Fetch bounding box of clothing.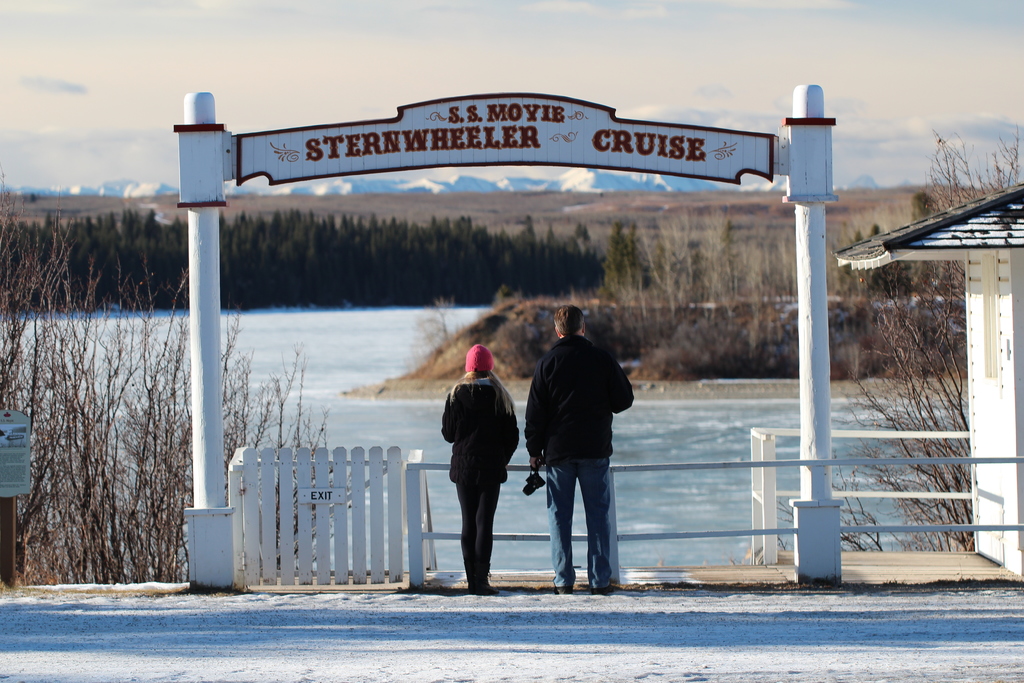
Bbox: <region>435, 331, 519, 584</region>.
